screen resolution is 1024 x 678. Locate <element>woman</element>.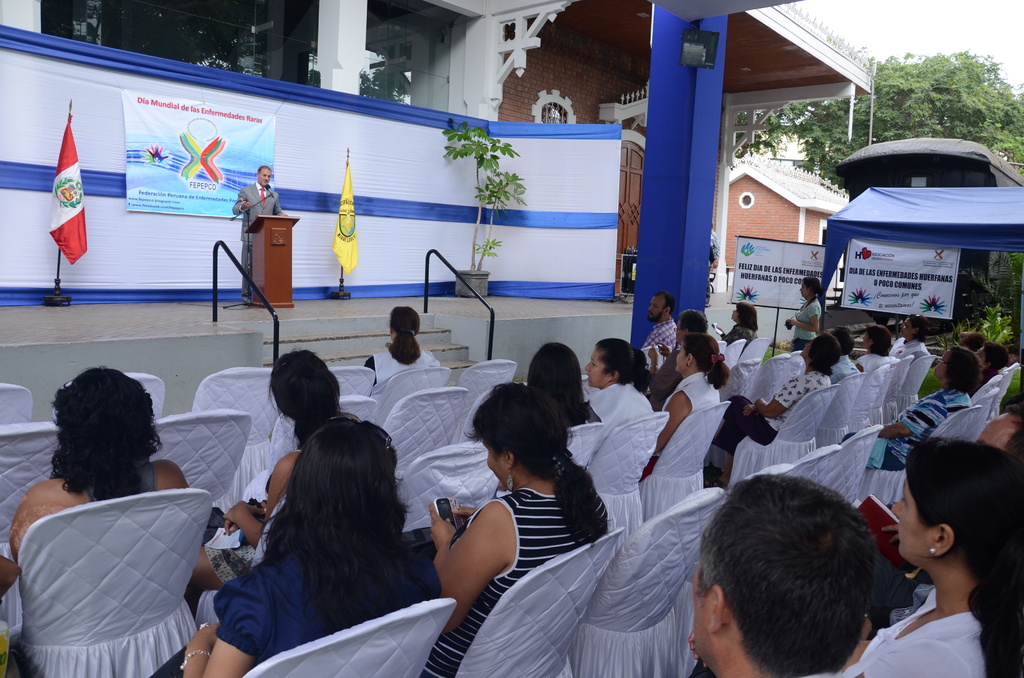
box=[783, 275, 822, 354].
